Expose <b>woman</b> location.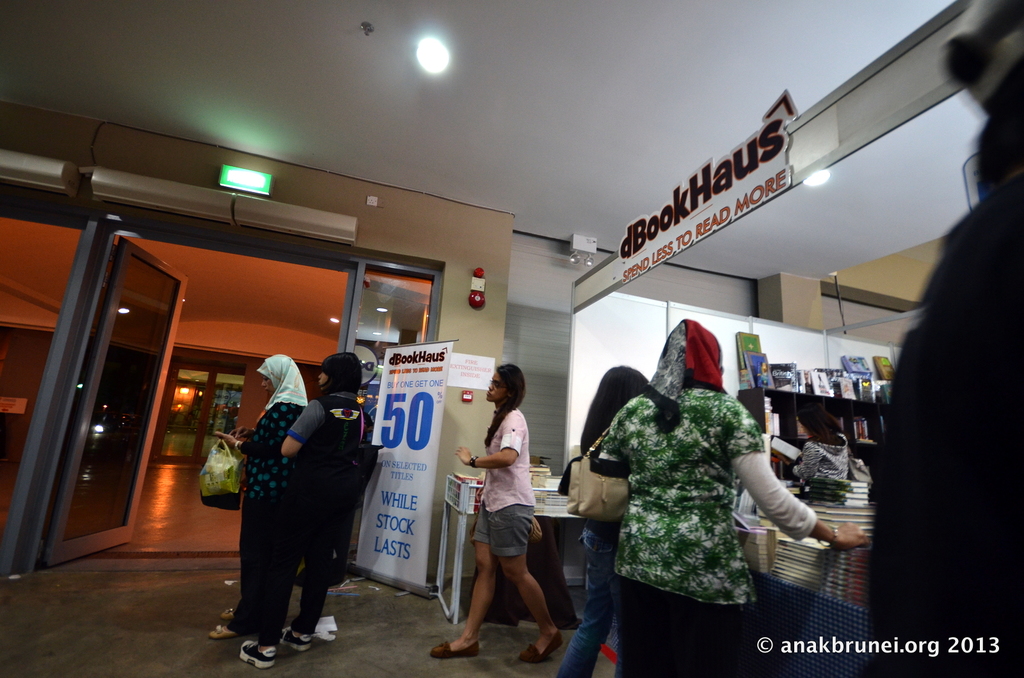
Exposed at (x1=594, y1=317, x2=871, y2=677).
